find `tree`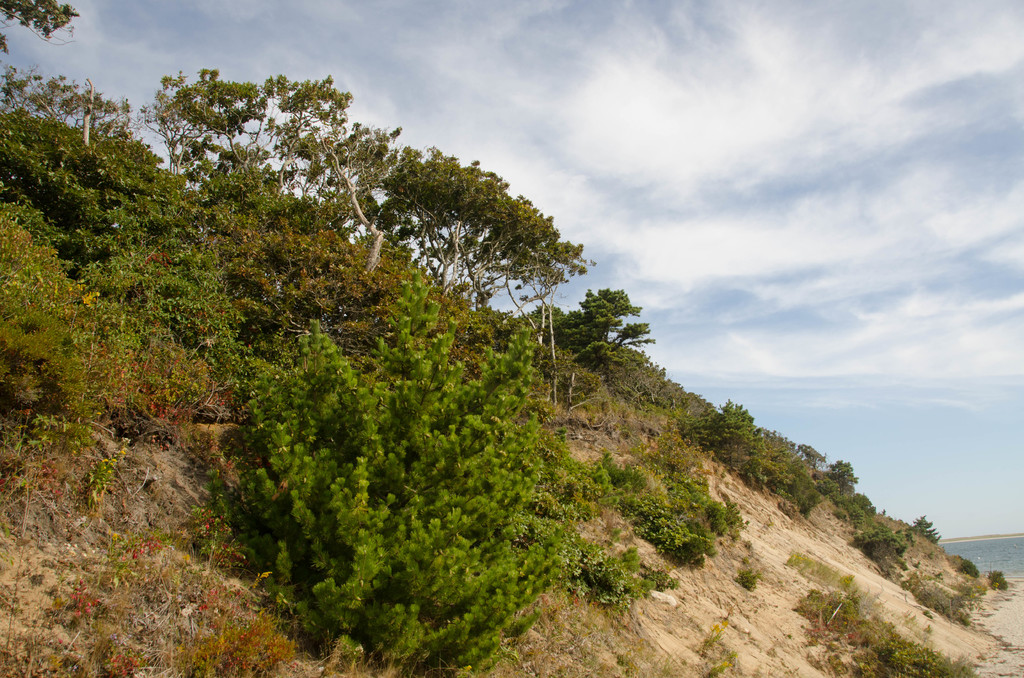
0 0 83 57
